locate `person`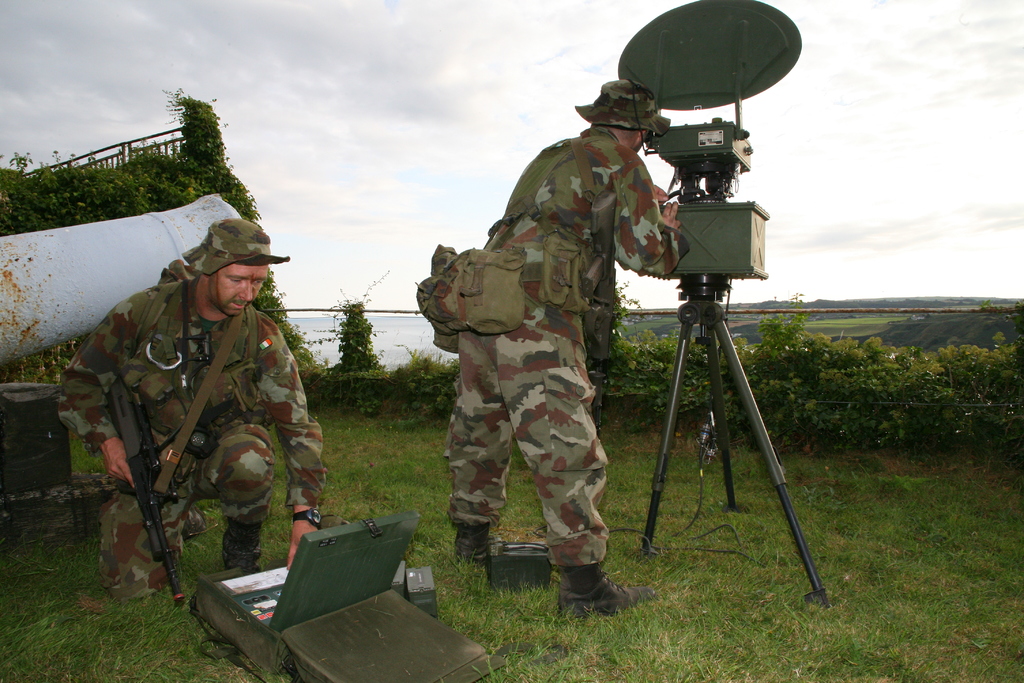
BBox(61, 219, 326, 607)
